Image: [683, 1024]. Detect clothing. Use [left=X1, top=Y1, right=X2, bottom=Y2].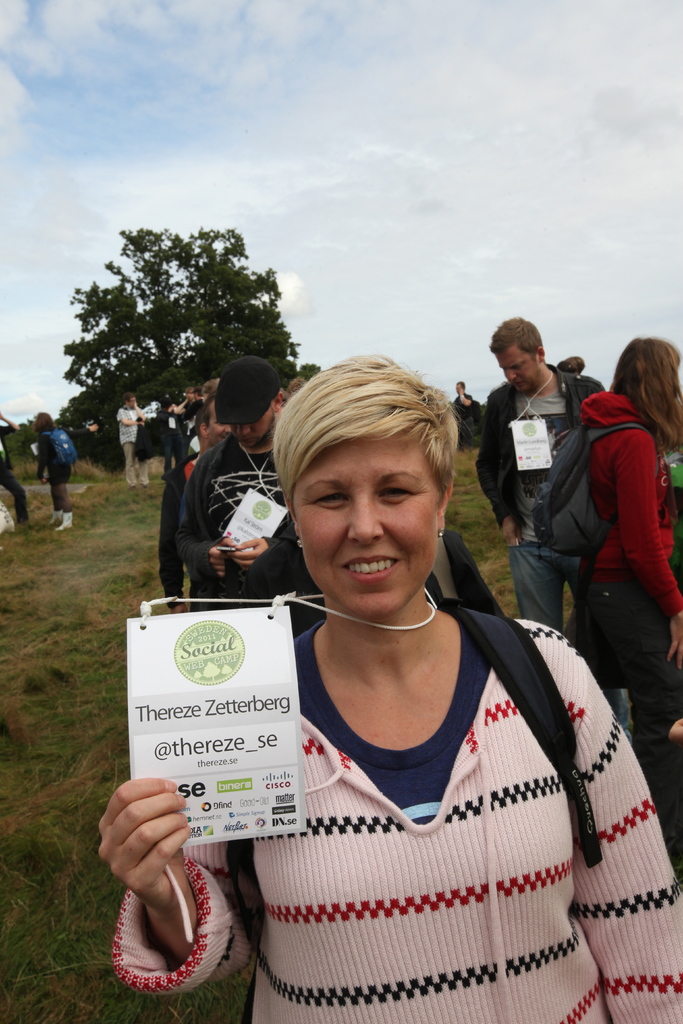
[left=176, top=435, right=323, bottom=631].
